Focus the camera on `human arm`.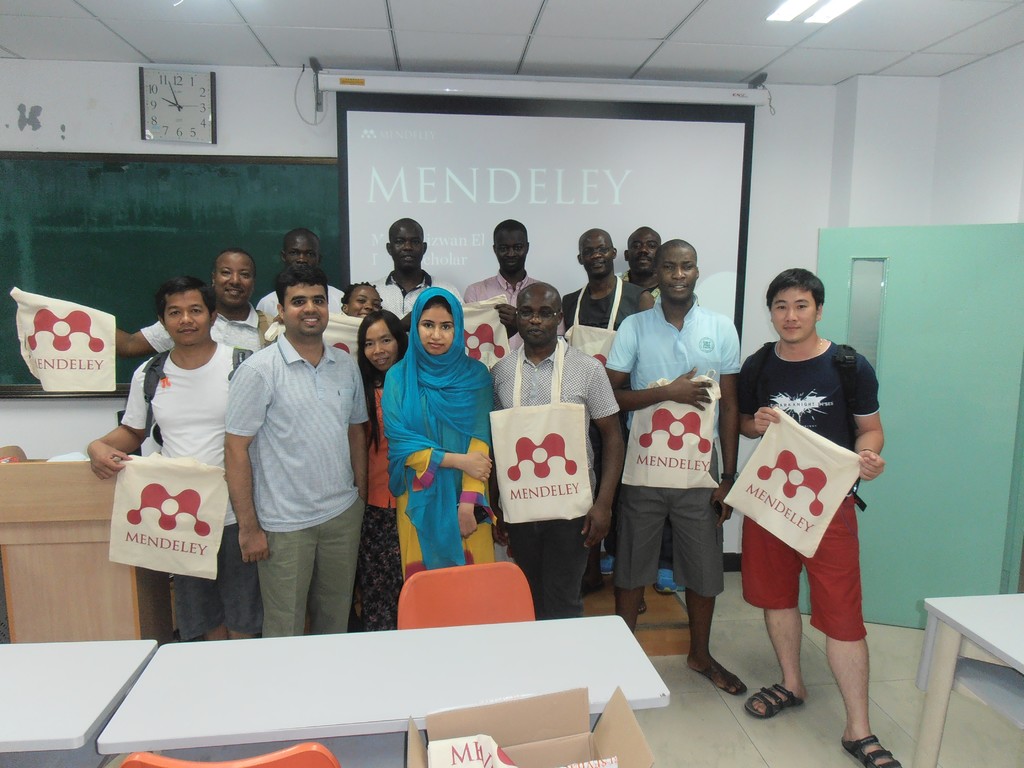
Focus region: [left=83, top=356, right=154, bottom=480].
